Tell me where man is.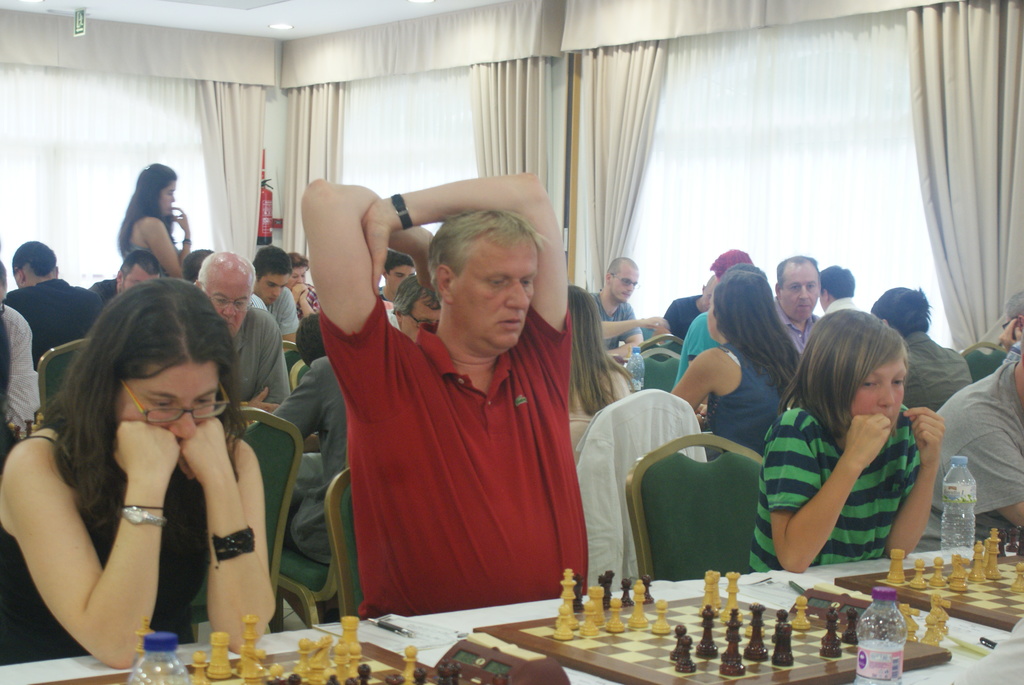
man is at 186, 247, 283, 451.
